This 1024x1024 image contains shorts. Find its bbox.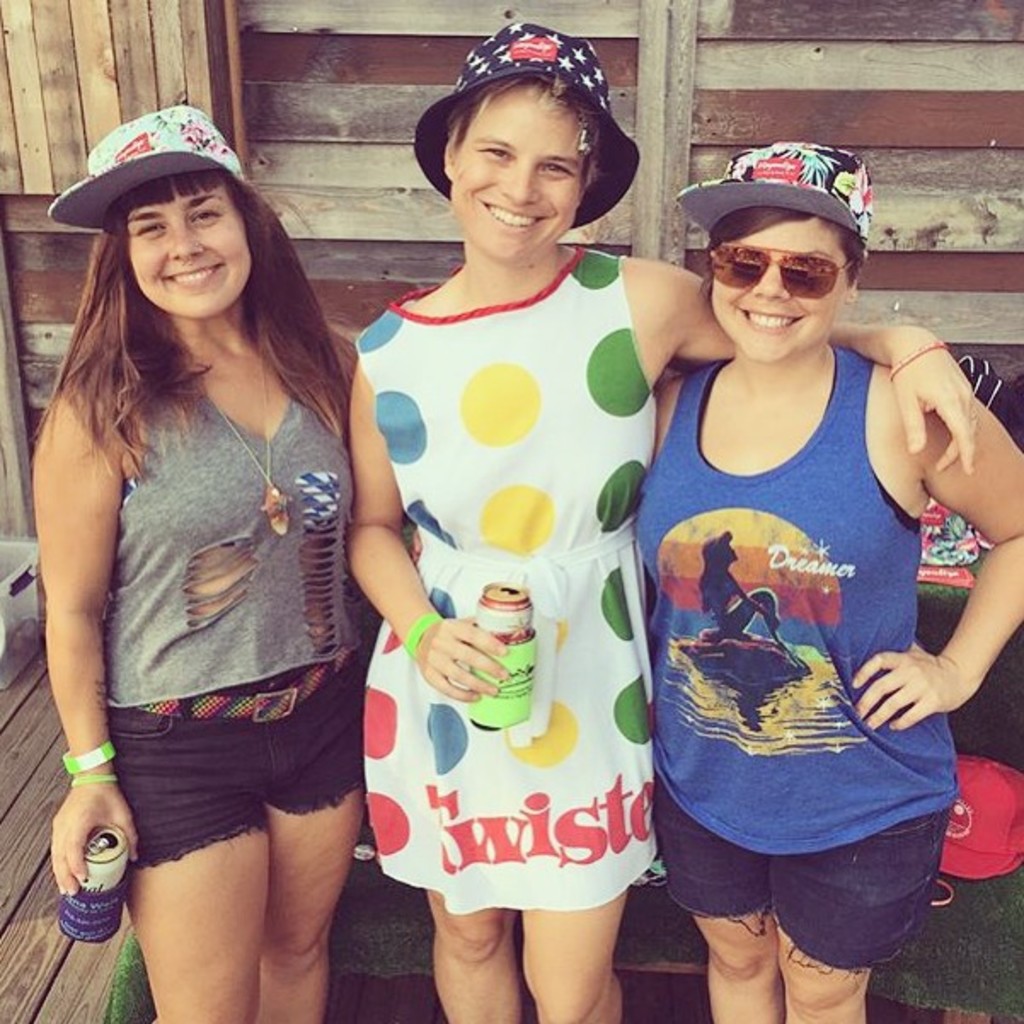
(90,690,416,867).
